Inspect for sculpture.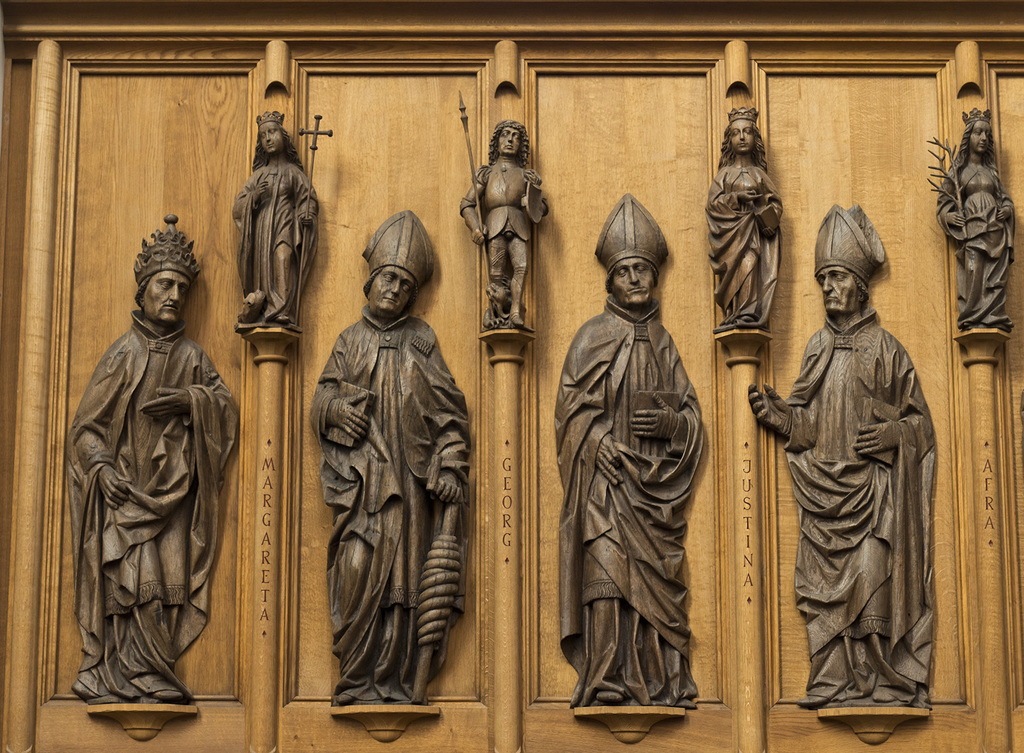
Inspection: 549, 183, 712, 711.
